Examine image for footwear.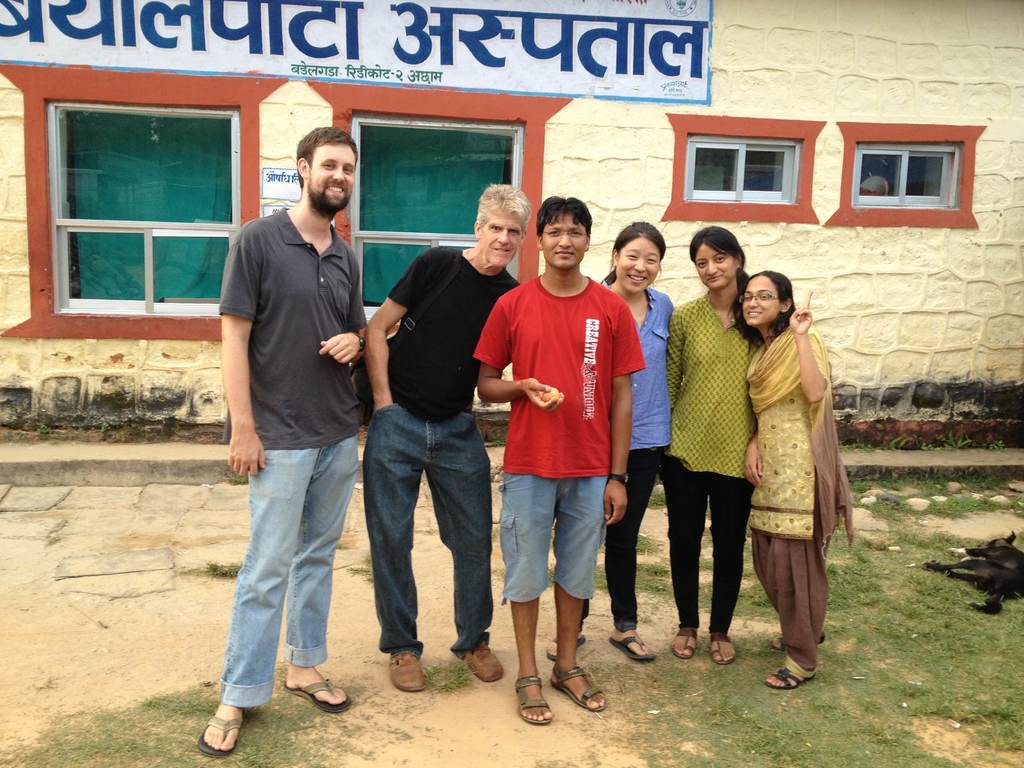
Examination result: [546,635,586,664].
